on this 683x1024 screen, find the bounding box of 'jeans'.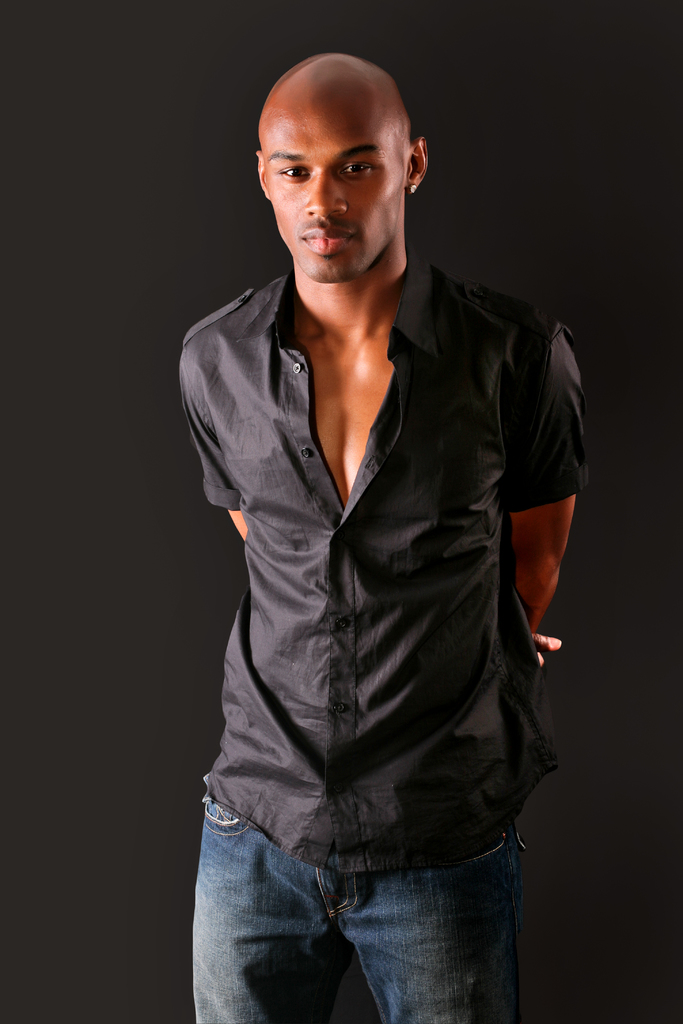
Bounding box: BBox(187, 816, 539, 1018).
